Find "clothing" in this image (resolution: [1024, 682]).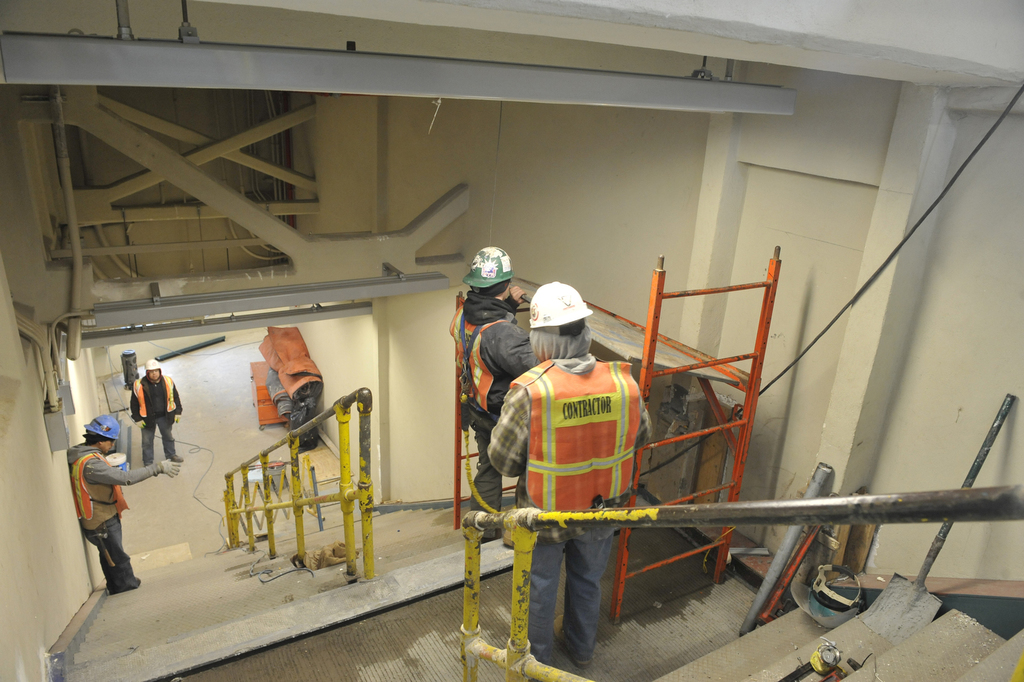
(x1=443, y1=290, x2=536, y2=514).
